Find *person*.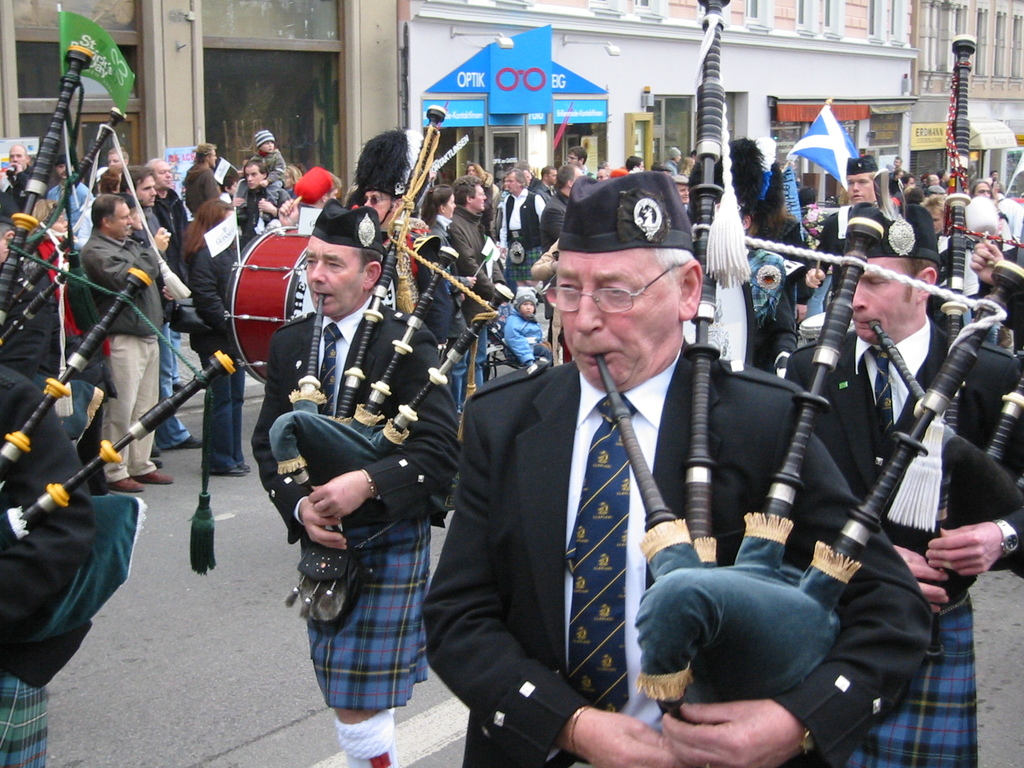
<bbox>517, 159, 540, 187</bbox>.
